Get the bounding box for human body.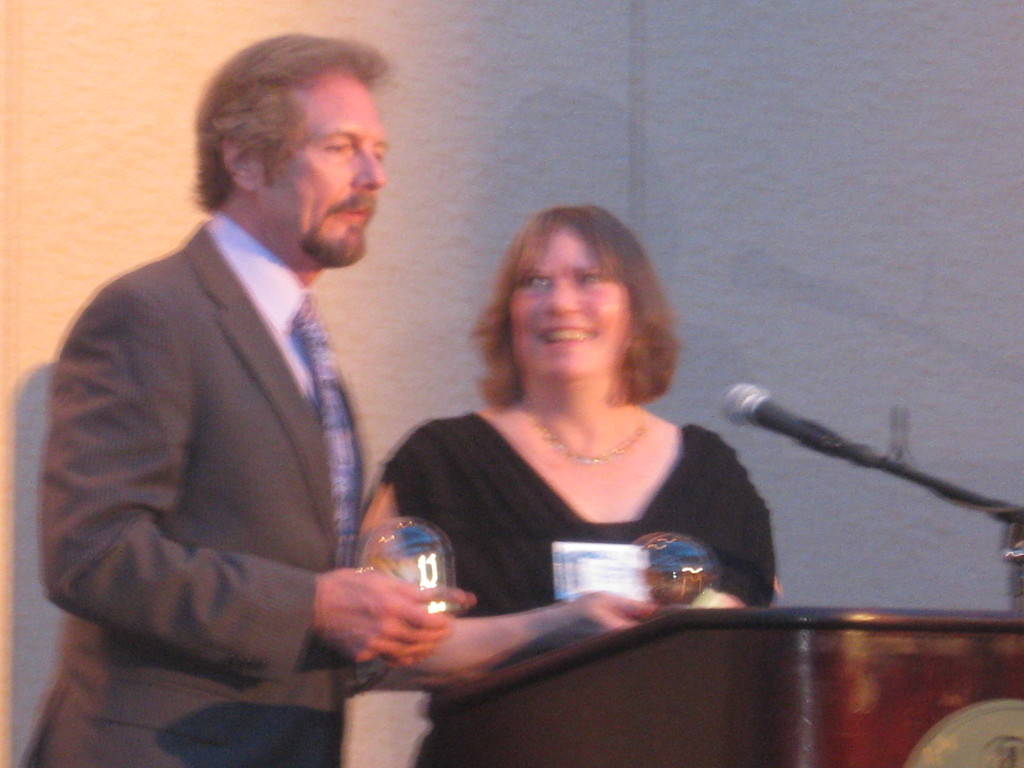
<region>13, 29, 489, 767</region>.
